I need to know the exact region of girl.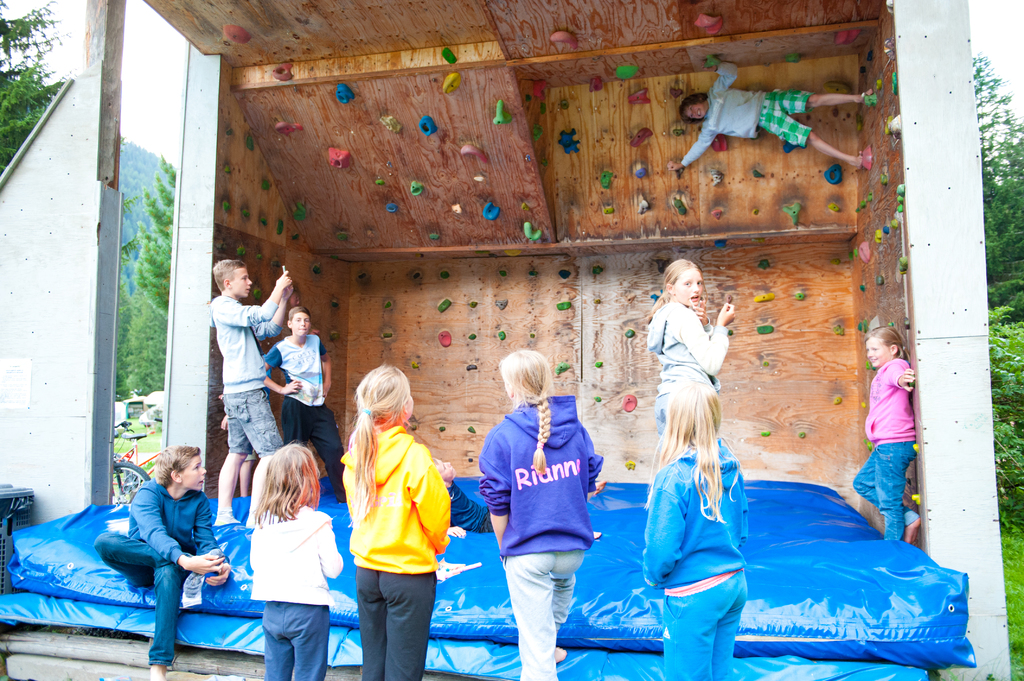
Region: <region>648, 259, 729, 434</region>.
